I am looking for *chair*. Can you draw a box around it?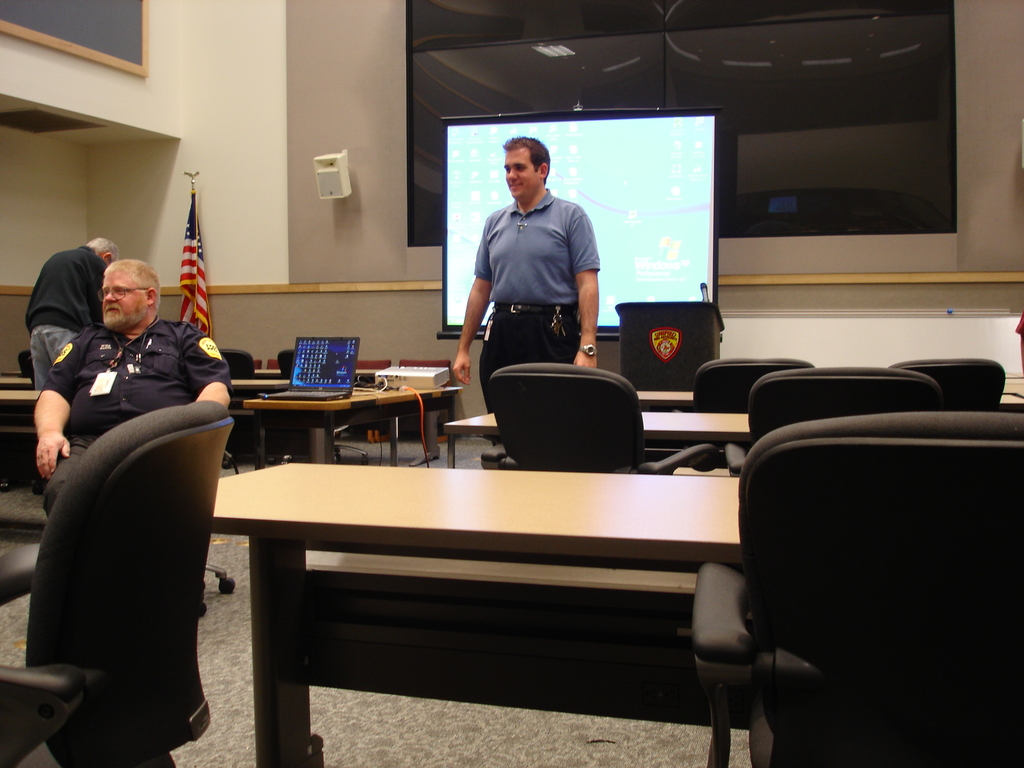
Sure, the bounding box is box=[687, 410, 1023, 767].
